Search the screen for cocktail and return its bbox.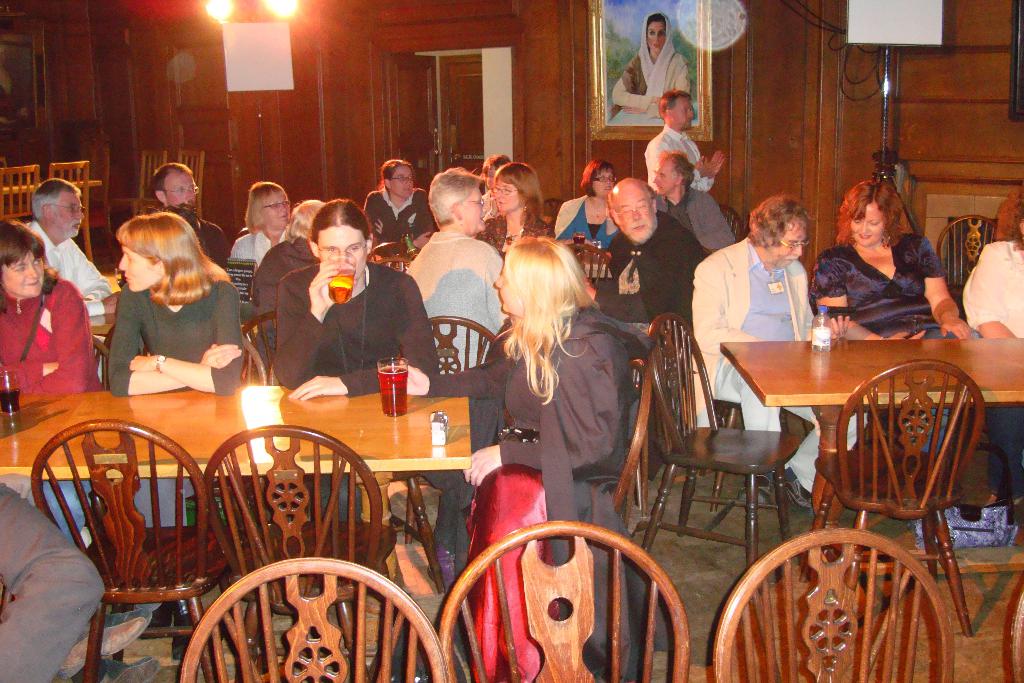
Found: [370, 353, 419, 422].
